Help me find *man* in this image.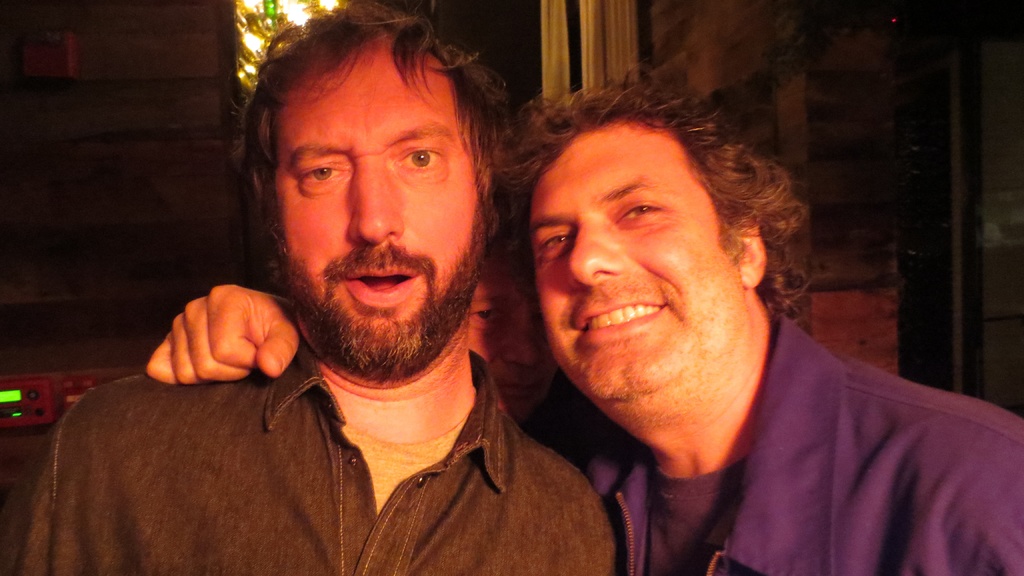
Found it: <bbox>6, 0, 616, 575</bbox>.
